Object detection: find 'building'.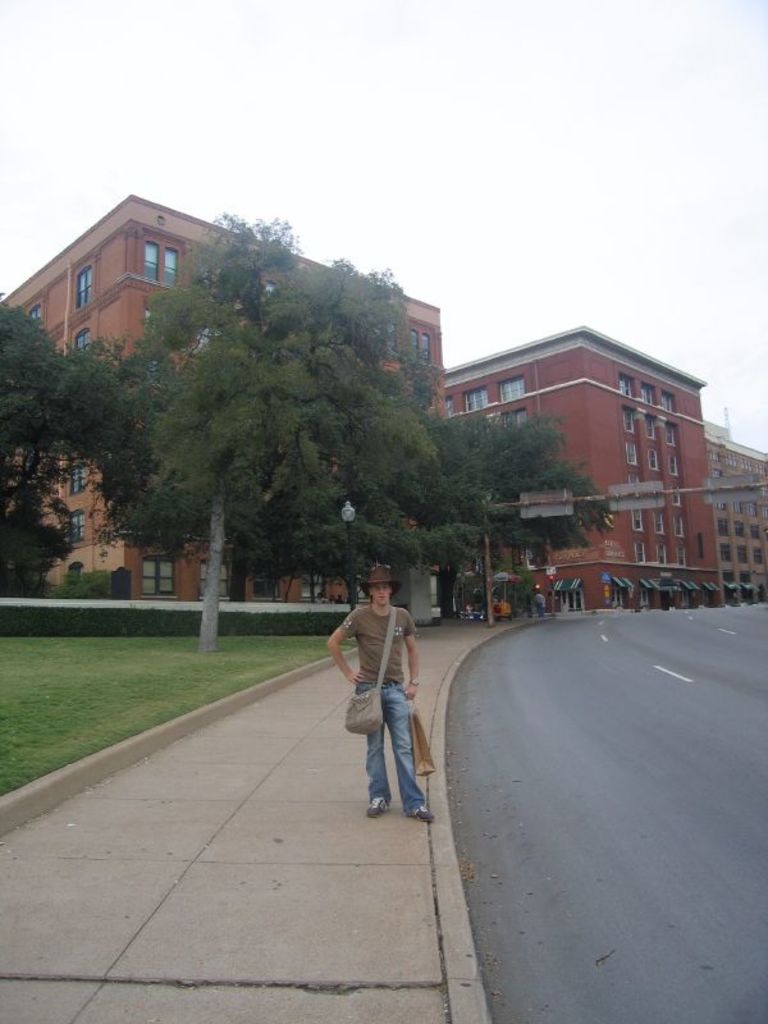
431,328,718,616.
